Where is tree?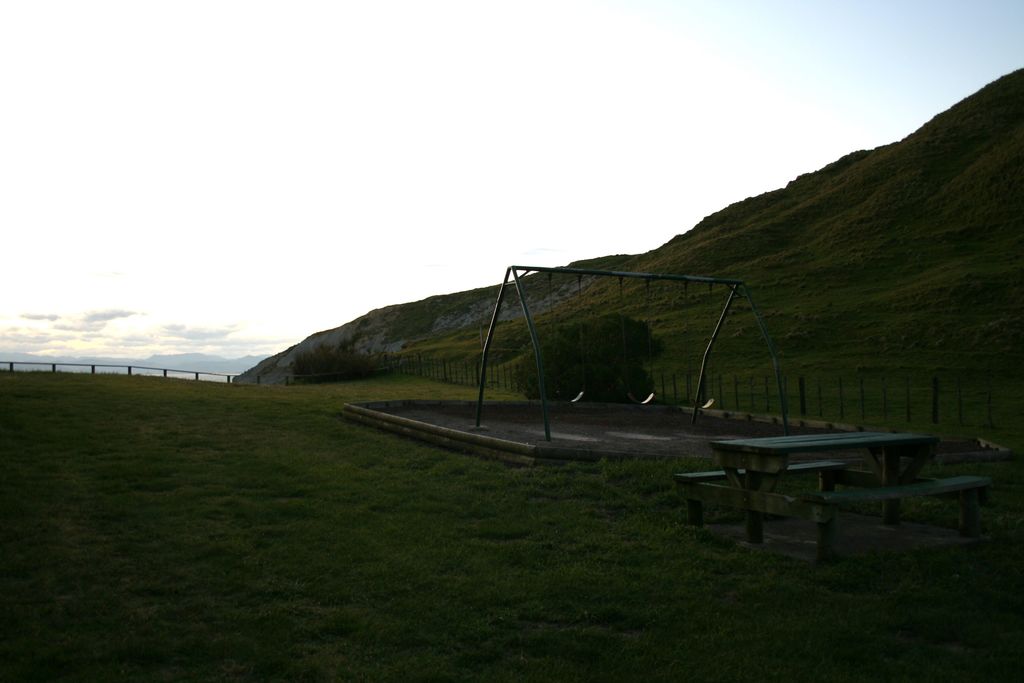
x1=289, y1=344, x2=387, y2=382.
